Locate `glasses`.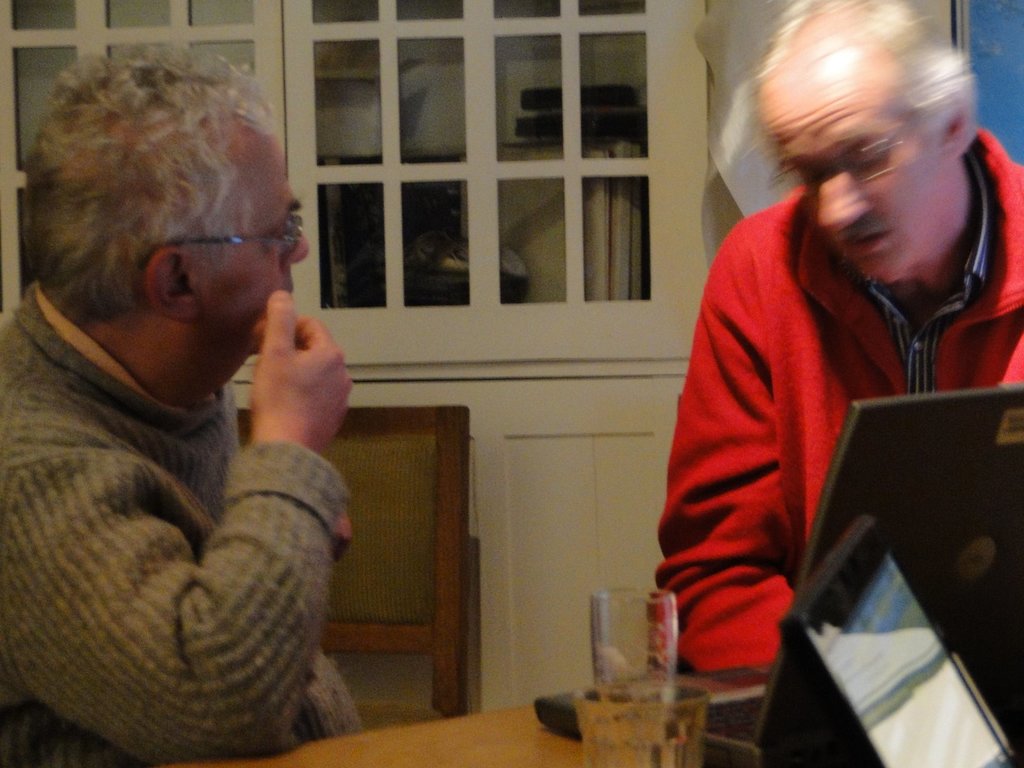
Bounding box: BBox(130, 216, 291, 276).
